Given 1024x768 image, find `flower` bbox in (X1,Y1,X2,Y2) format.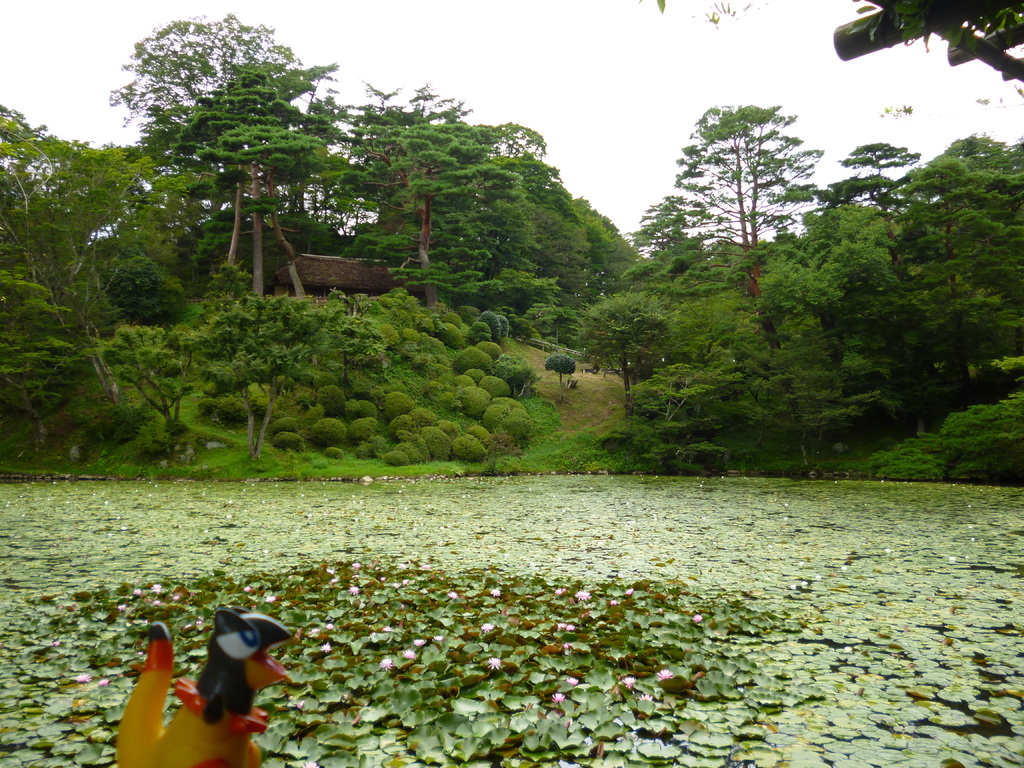
(481,622,492,630).
